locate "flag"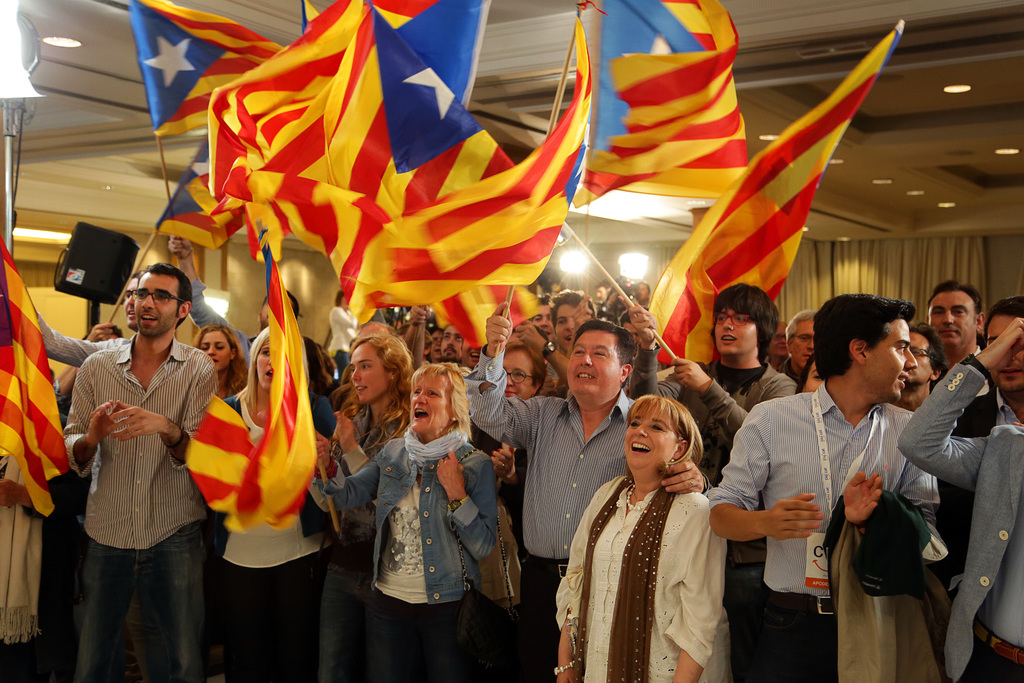
0:224:65:522
